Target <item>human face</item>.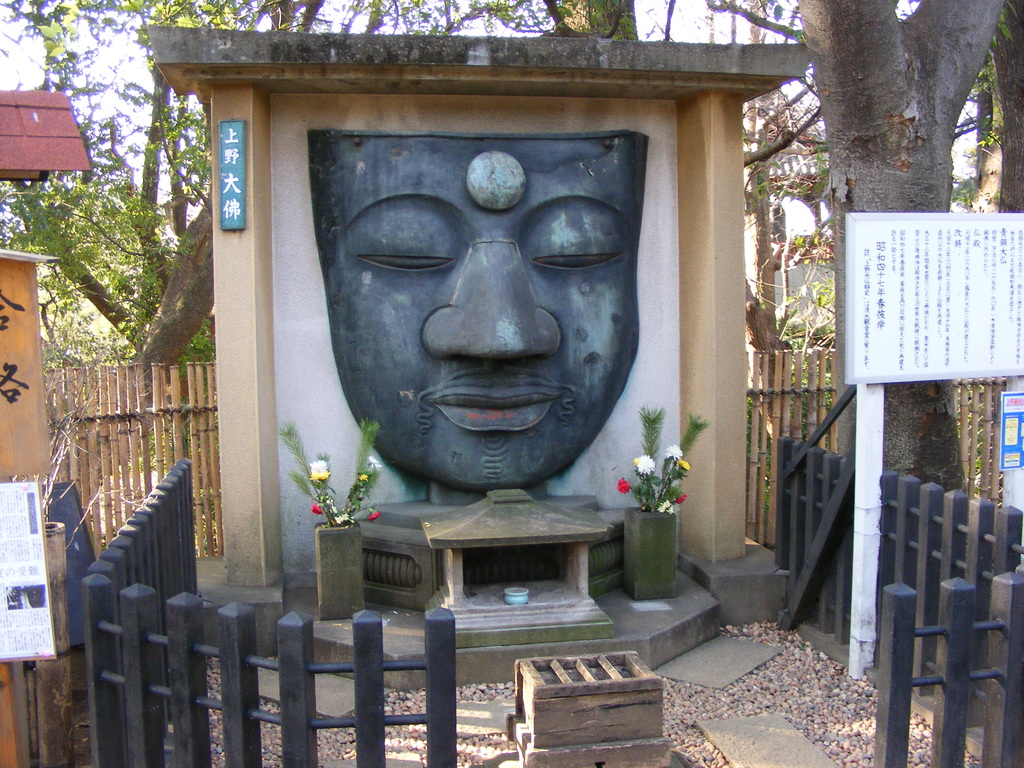
Target region: select_region(320, 127, 651, 488).
